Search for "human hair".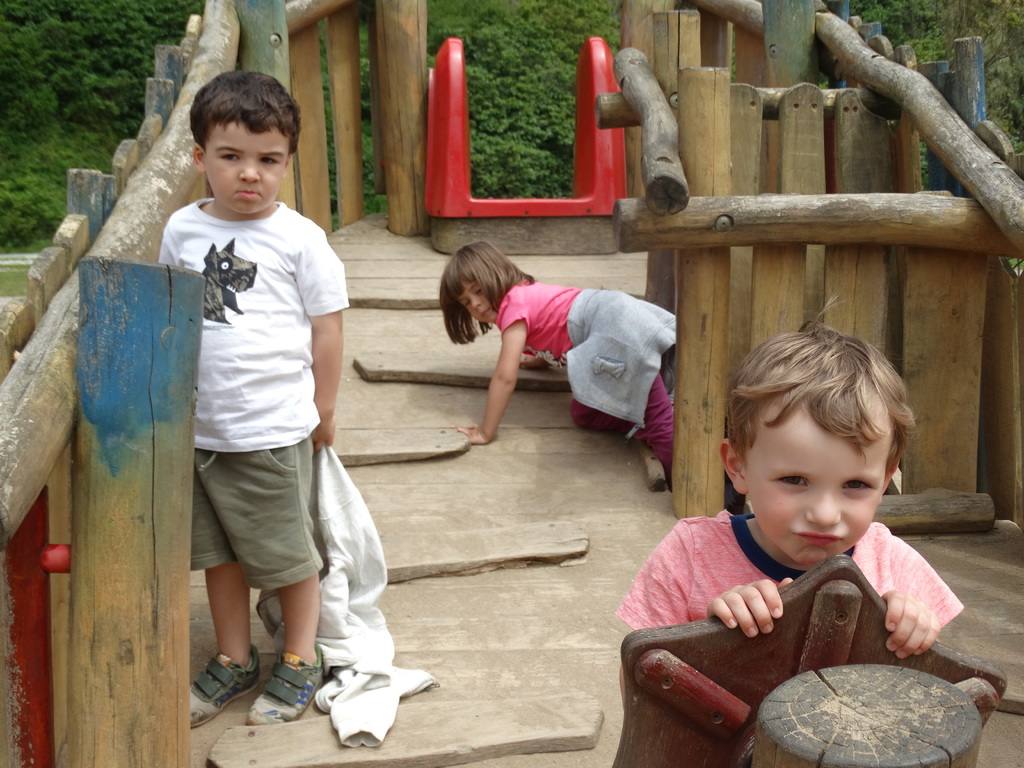
Found at 188,69,305,157.
